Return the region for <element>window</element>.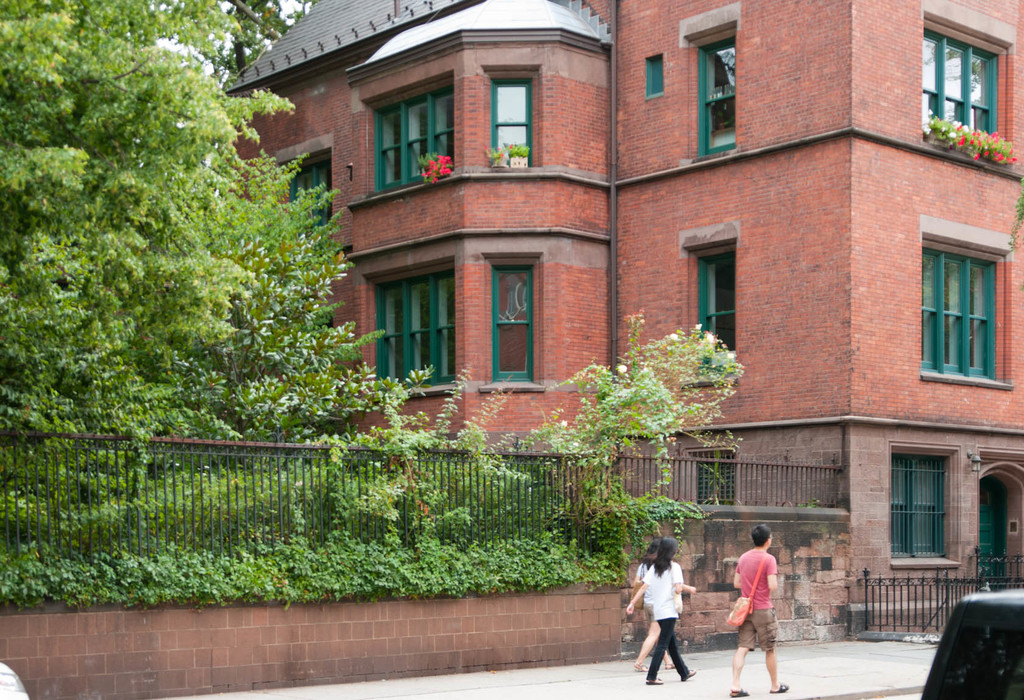
(x1=368, y1=265, x2=458, y2=389).
